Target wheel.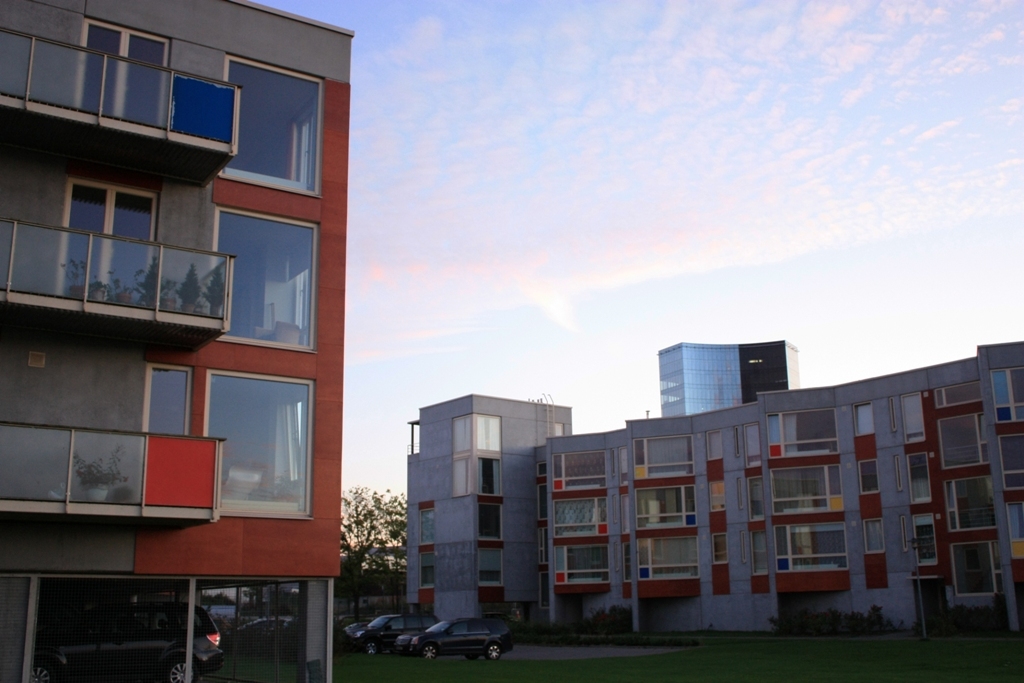
Target region: <bbox>29, 661, 53, 682</bbox>.
